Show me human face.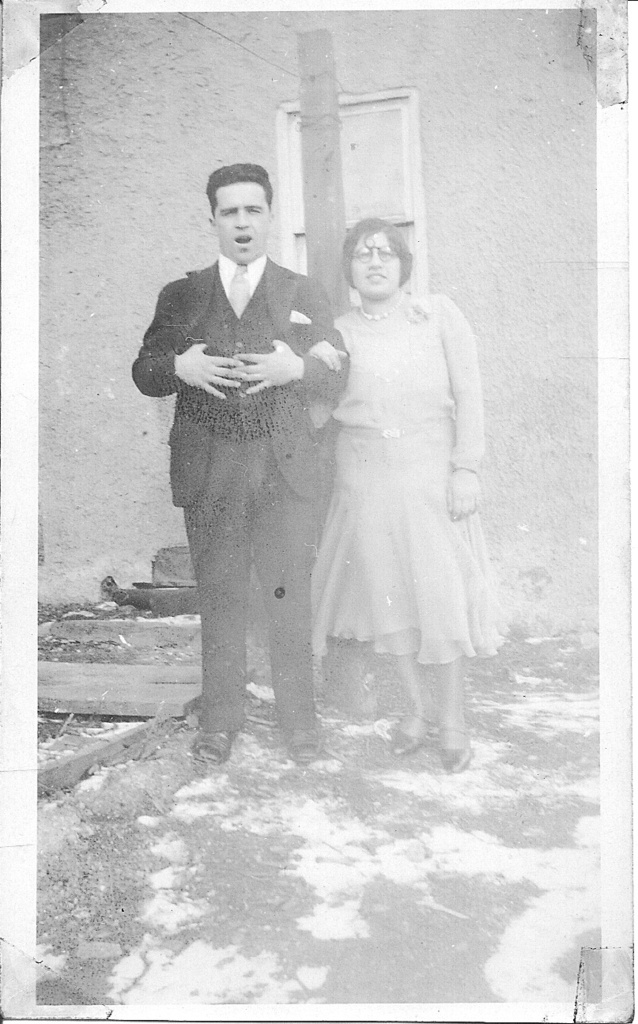
human face is here: (353,234,404,297).
